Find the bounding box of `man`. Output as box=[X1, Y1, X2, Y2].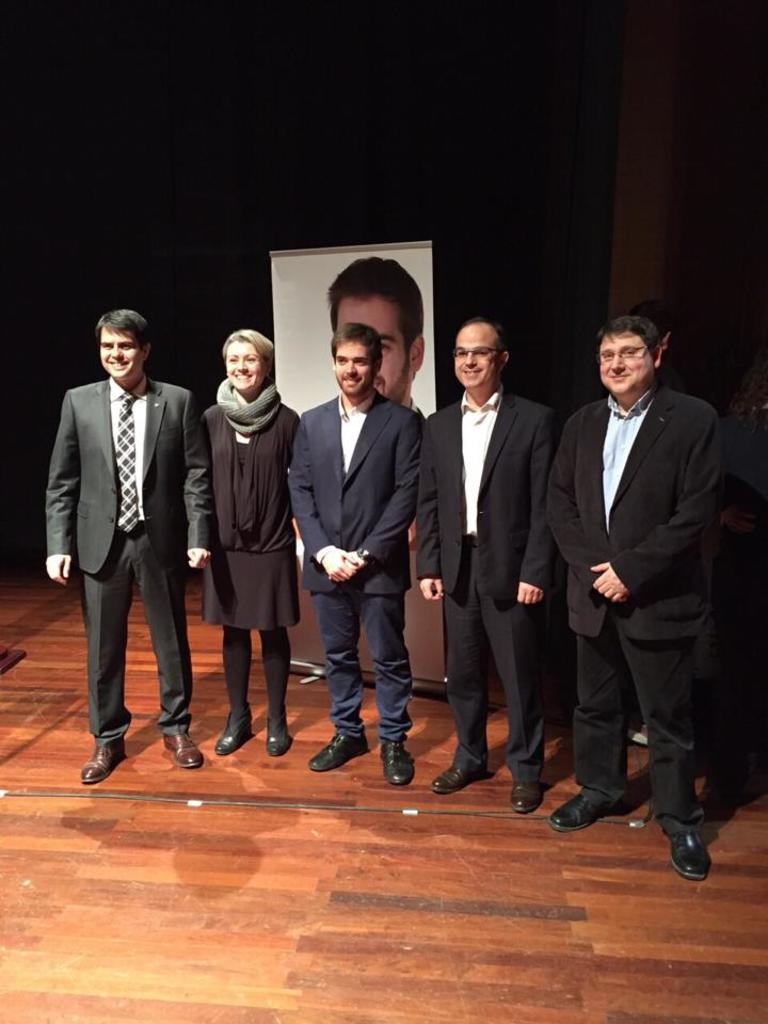
box=[281, 322, 428, 786].
